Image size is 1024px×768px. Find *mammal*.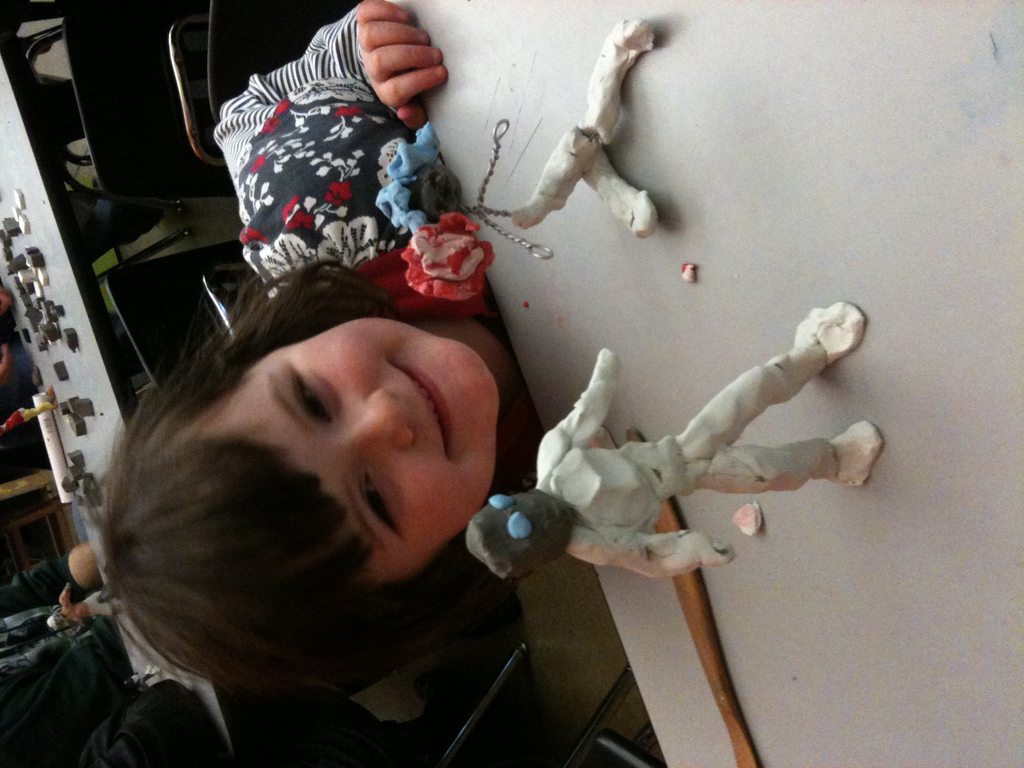
select_region(463, 296, 879, 581).
